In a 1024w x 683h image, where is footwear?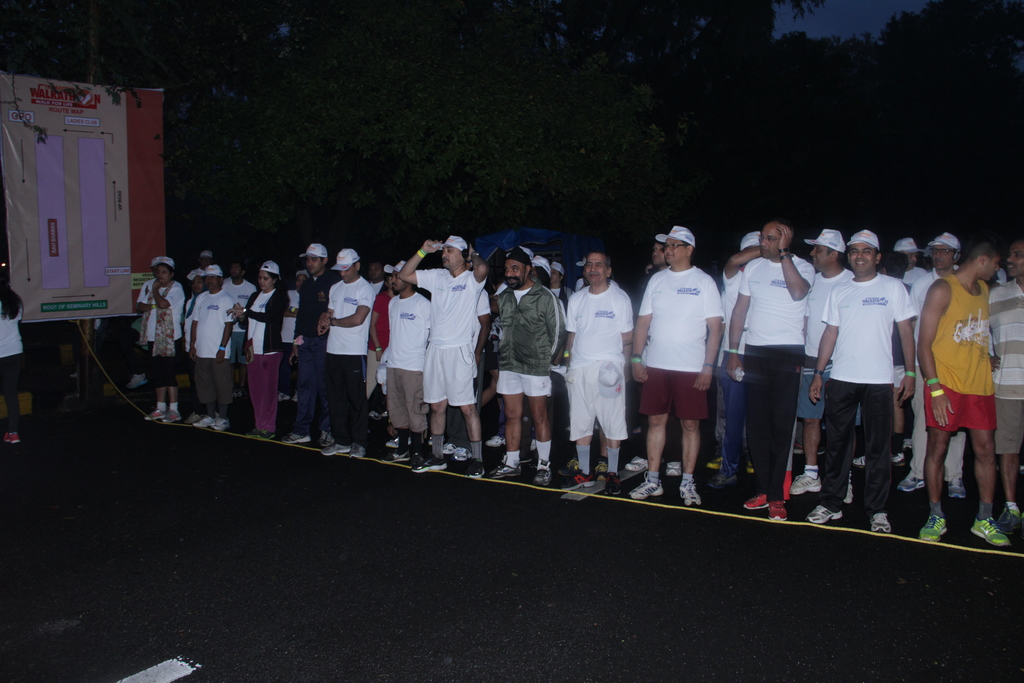
(769,498,786,520).
